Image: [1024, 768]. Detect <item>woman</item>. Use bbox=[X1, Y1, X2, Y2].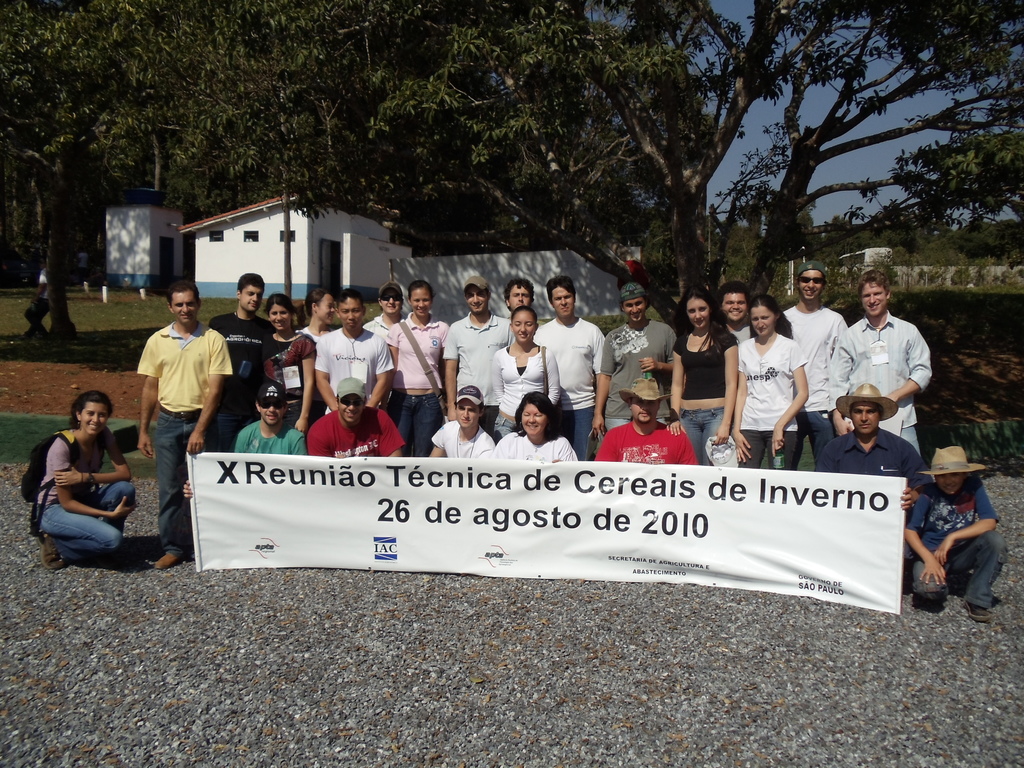
bbox=[492, 391, 579, 461].
